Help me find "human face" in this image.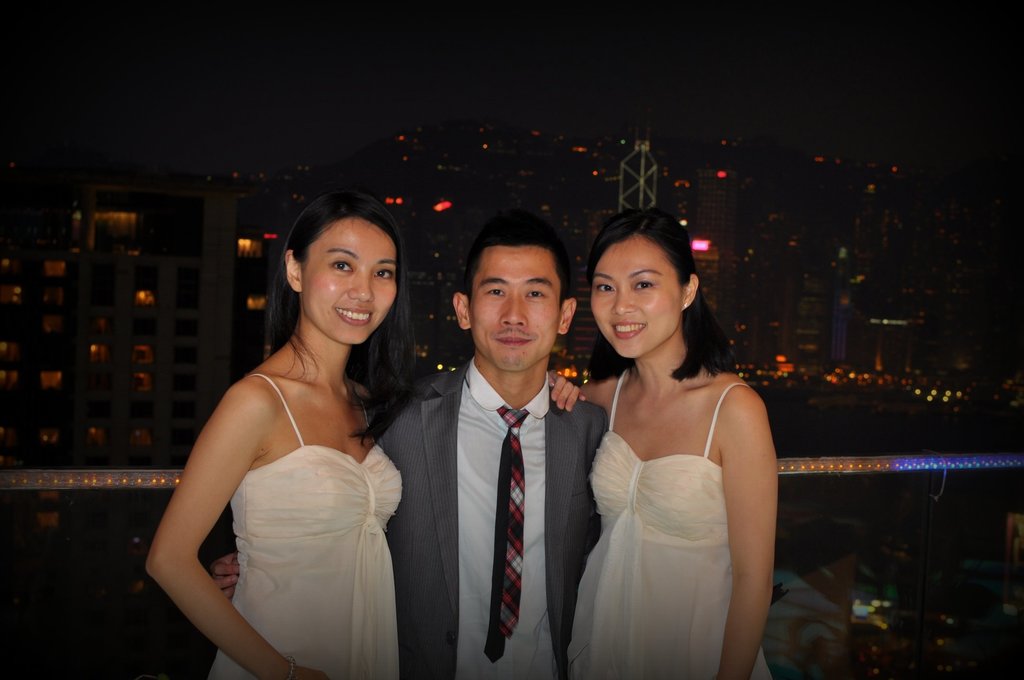
Found it: x1=301, y1=219, x2=399, y2=349.
